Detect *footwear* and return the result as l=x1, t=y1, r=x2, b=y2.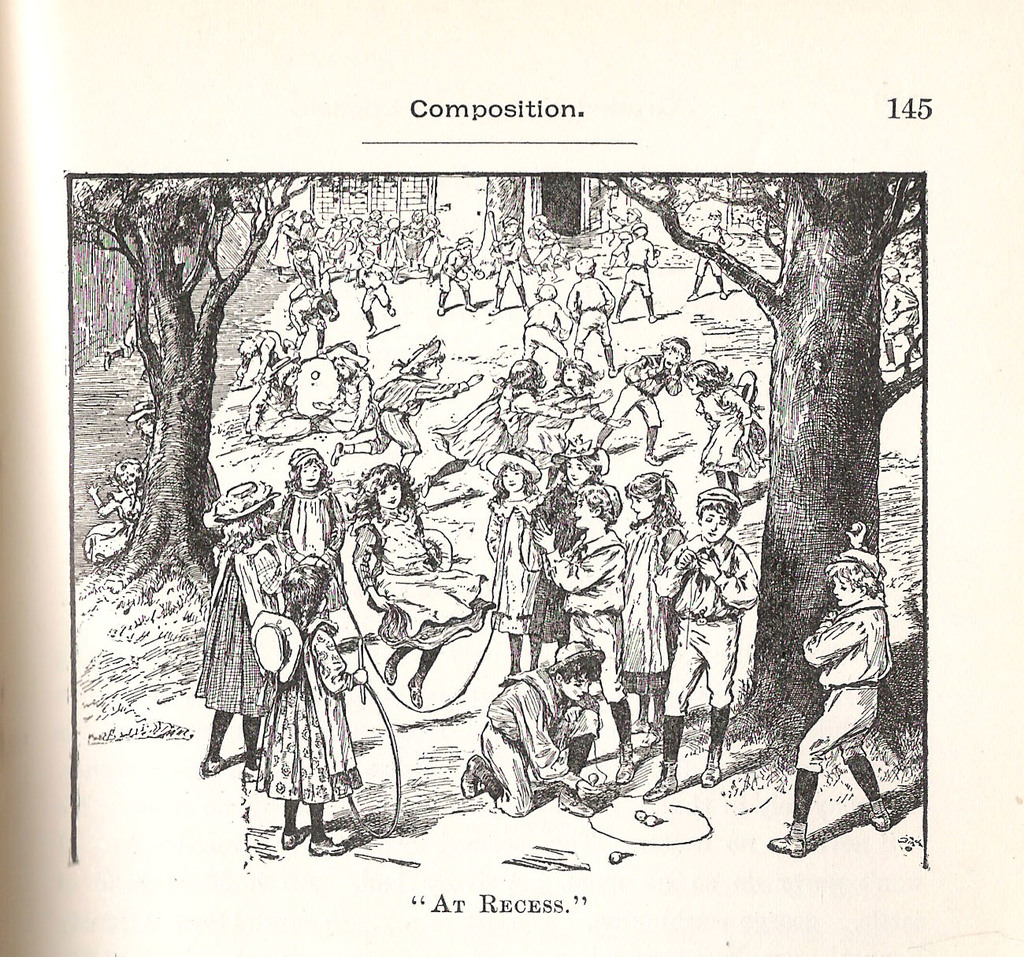
l=767, t=821, r=807, b=857.
